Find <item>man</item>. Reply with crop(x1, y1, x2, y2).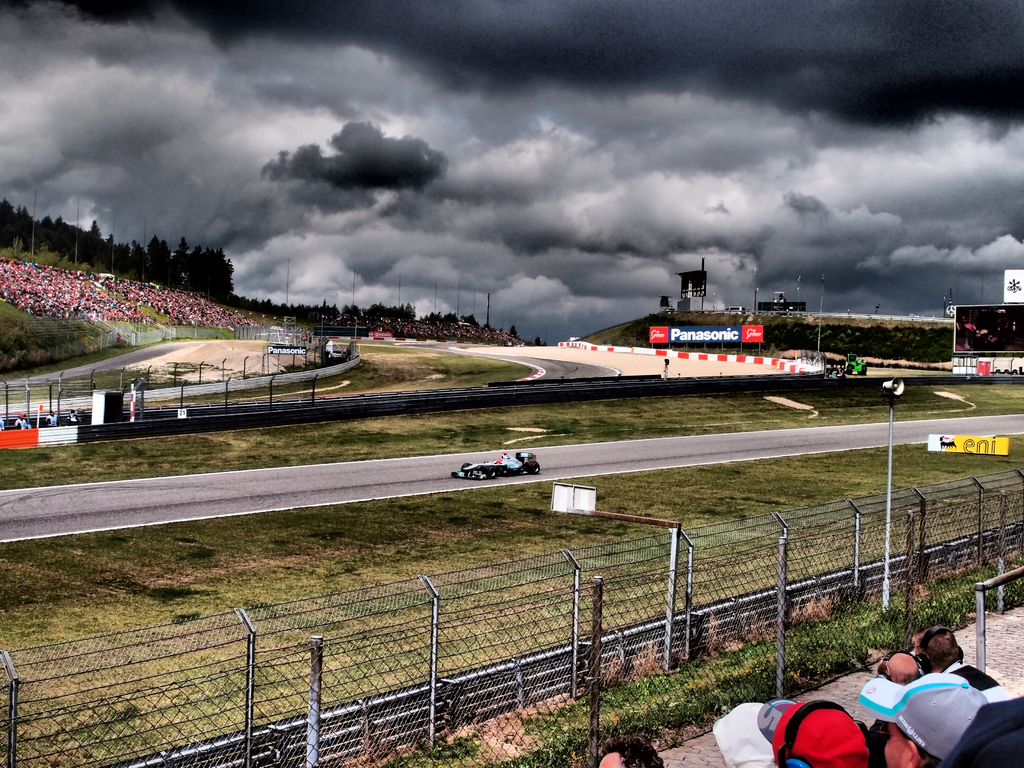
crop(66, 410, 82, 426).
